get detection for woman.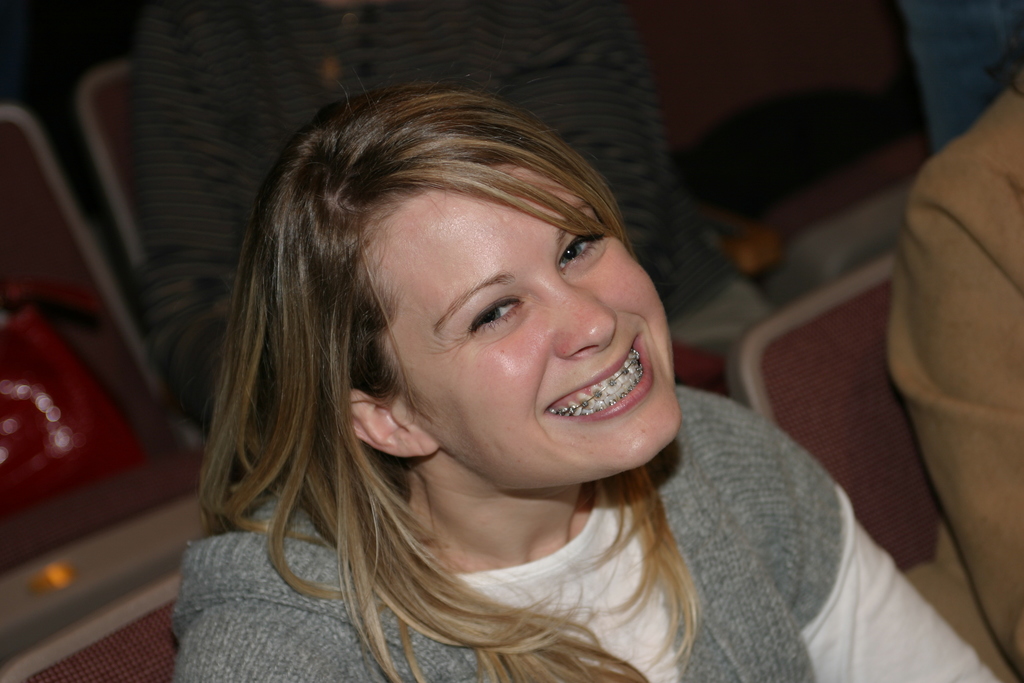
Detection: (145, 0, 772, 466).
